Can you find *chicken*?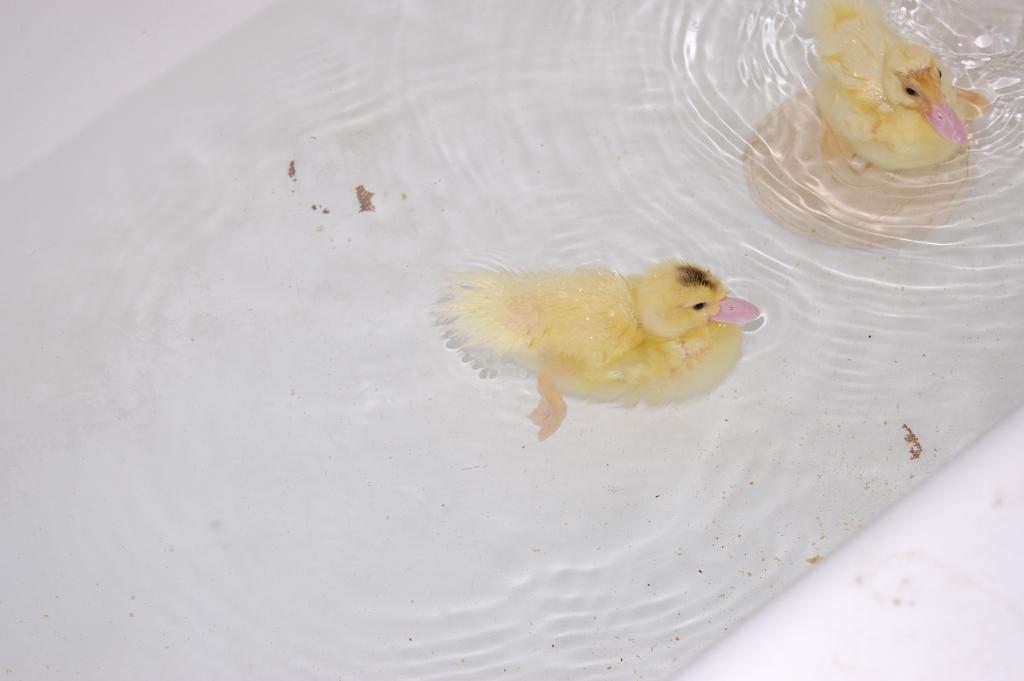
Yes, bounding box: pyautogui.locateOnScreen(429, 249, 756, 453).
